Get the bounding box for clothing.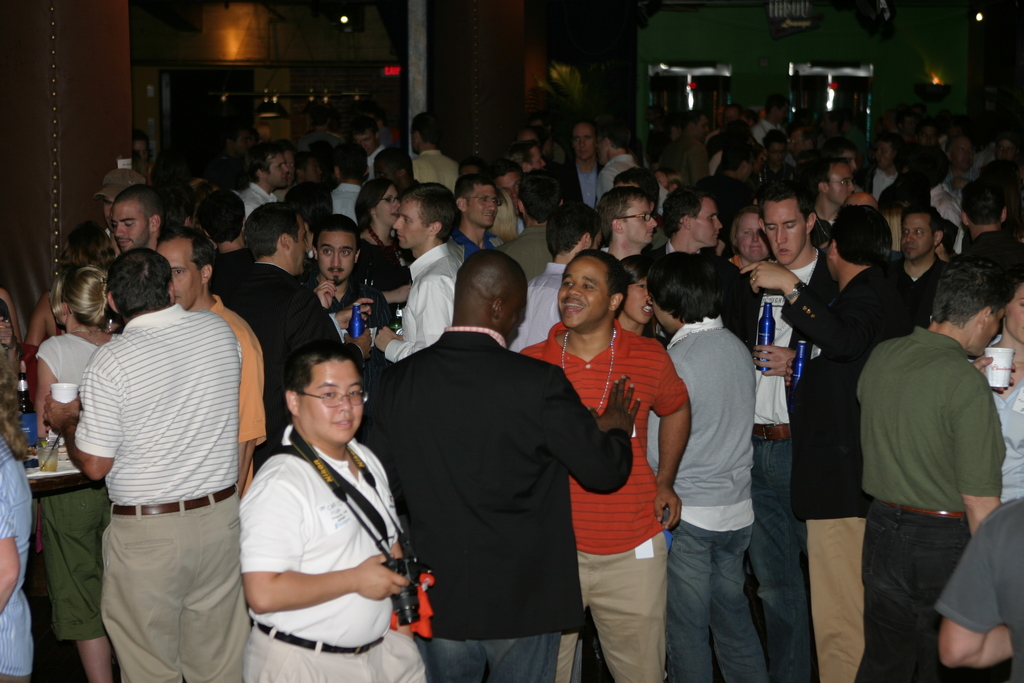
select_region(608, 145, 634, 198).
